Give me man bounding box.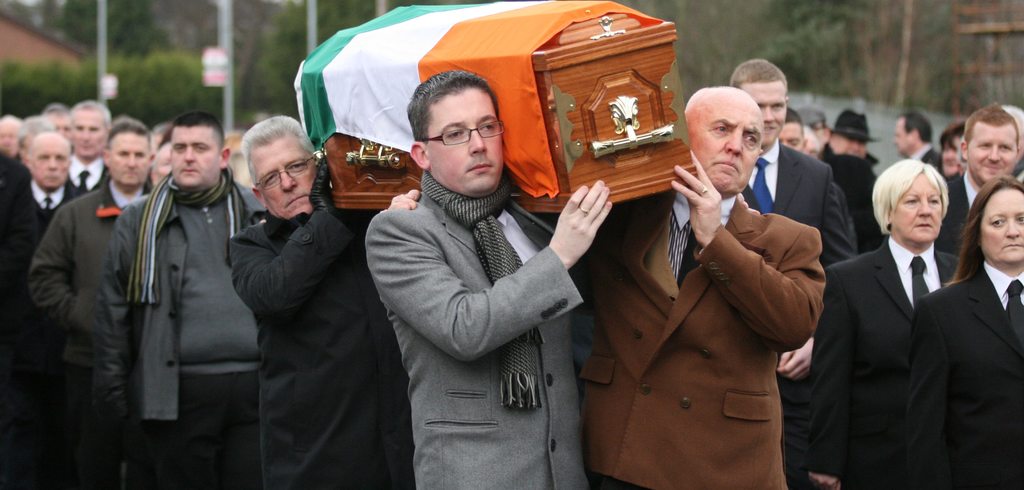
rect(577, 83, 824, 489).
